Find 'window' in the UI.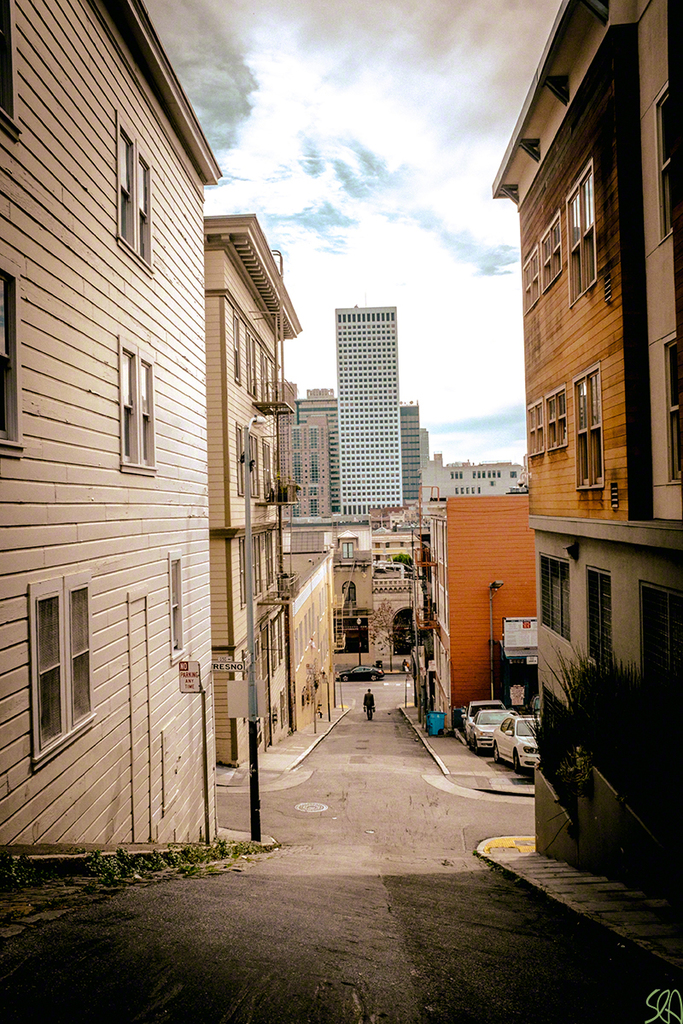
UI element at {"x1": 0, "y1": 252, "x2": 25, "y2": 455}.
